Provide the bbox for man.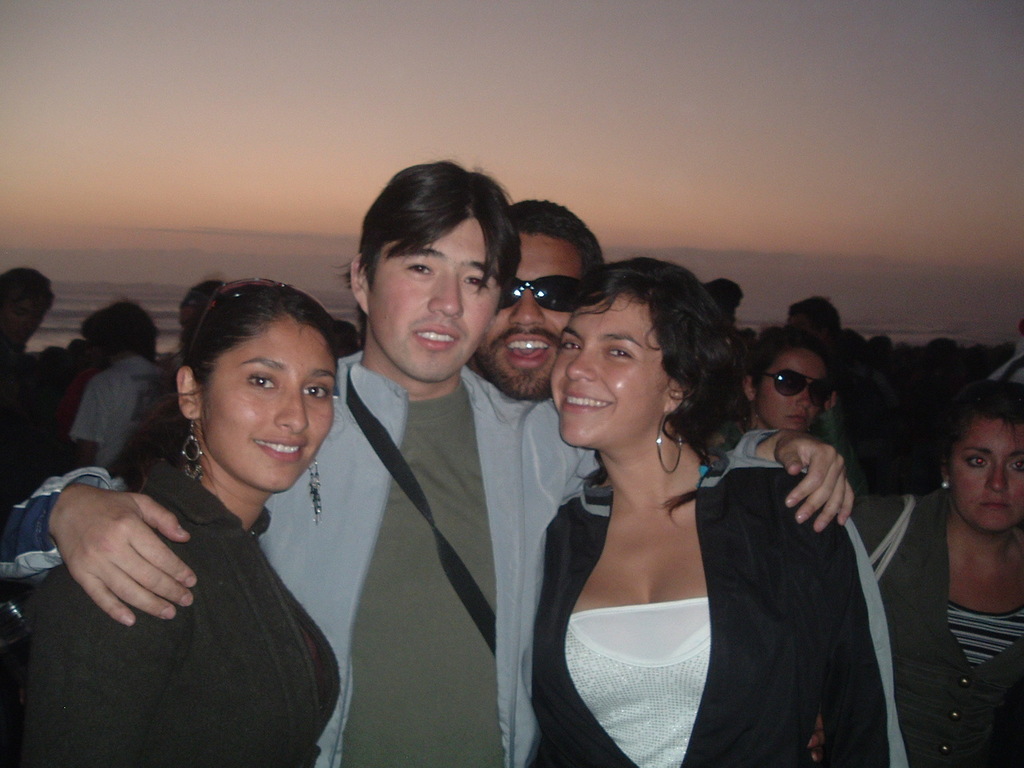
<box>0,268,54,377</box>.
